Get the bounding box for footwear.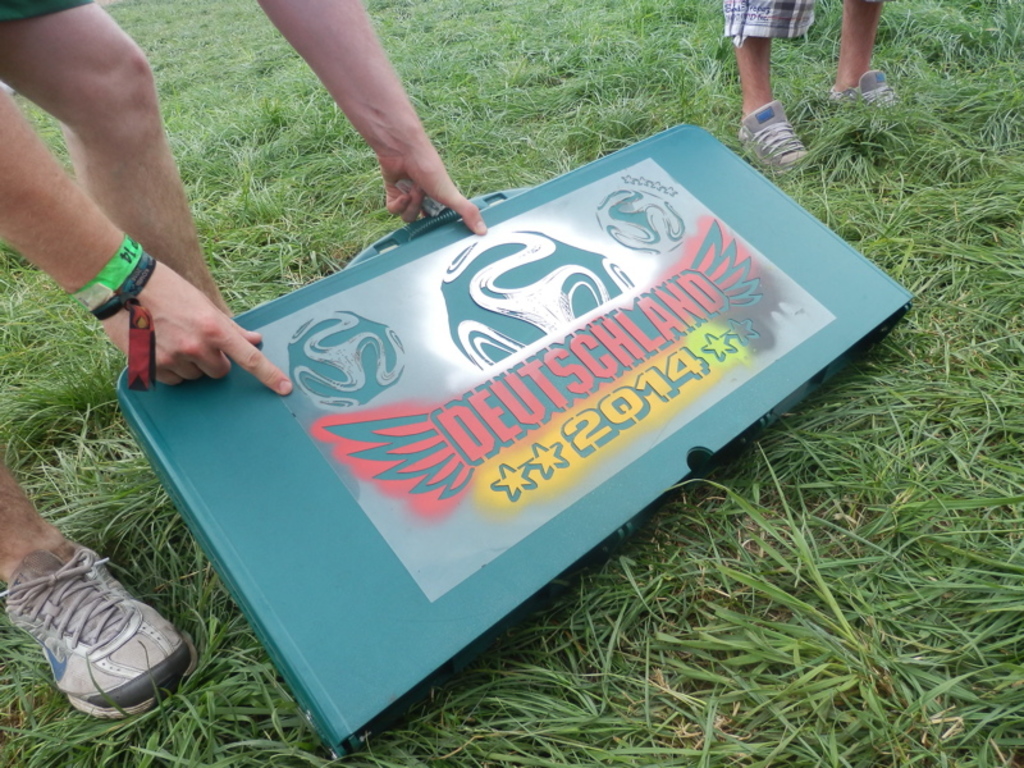
Rect(823, 61, 905, 116).
